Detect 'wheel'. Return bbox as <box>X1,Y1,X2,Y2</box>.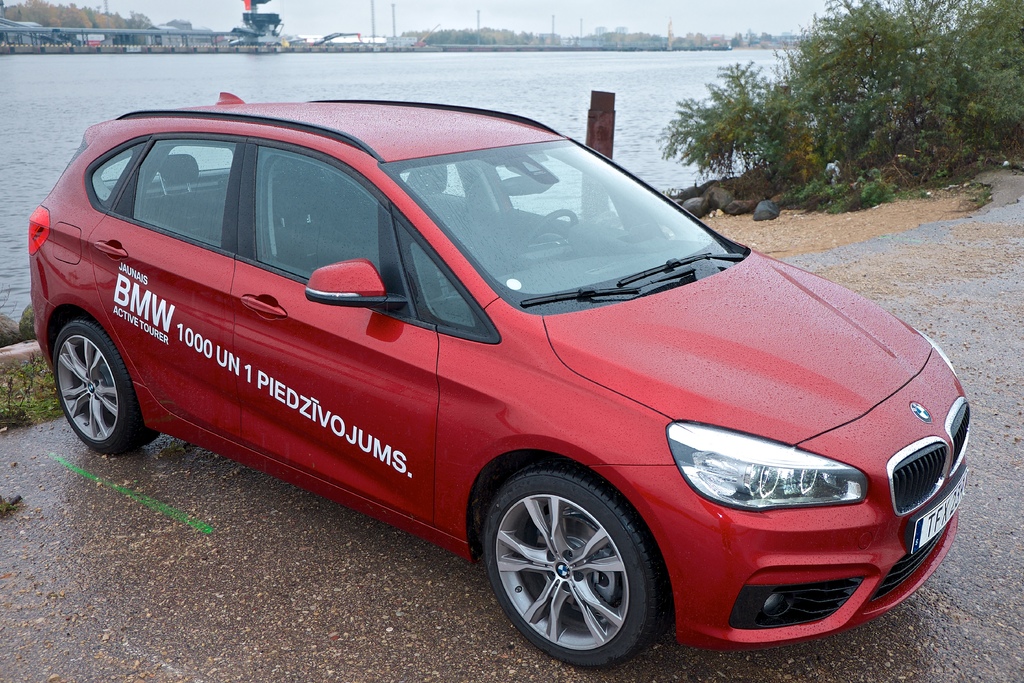
<box>482,461,663,673</box>.
